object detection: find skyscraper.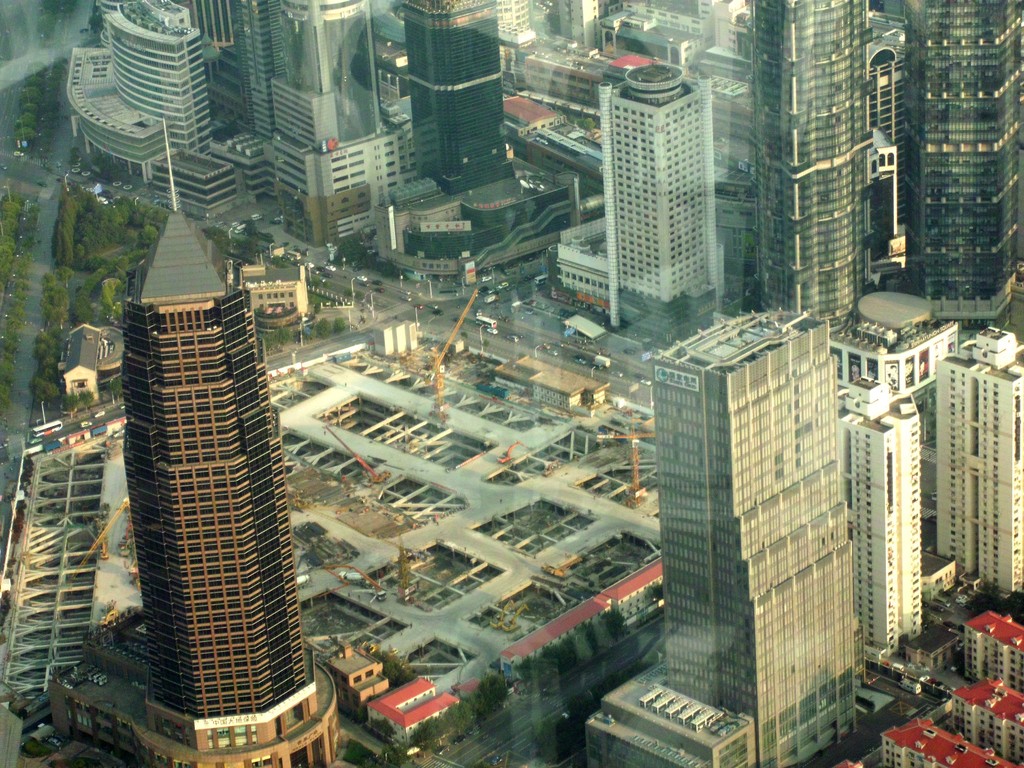
(78,184,314,710).
